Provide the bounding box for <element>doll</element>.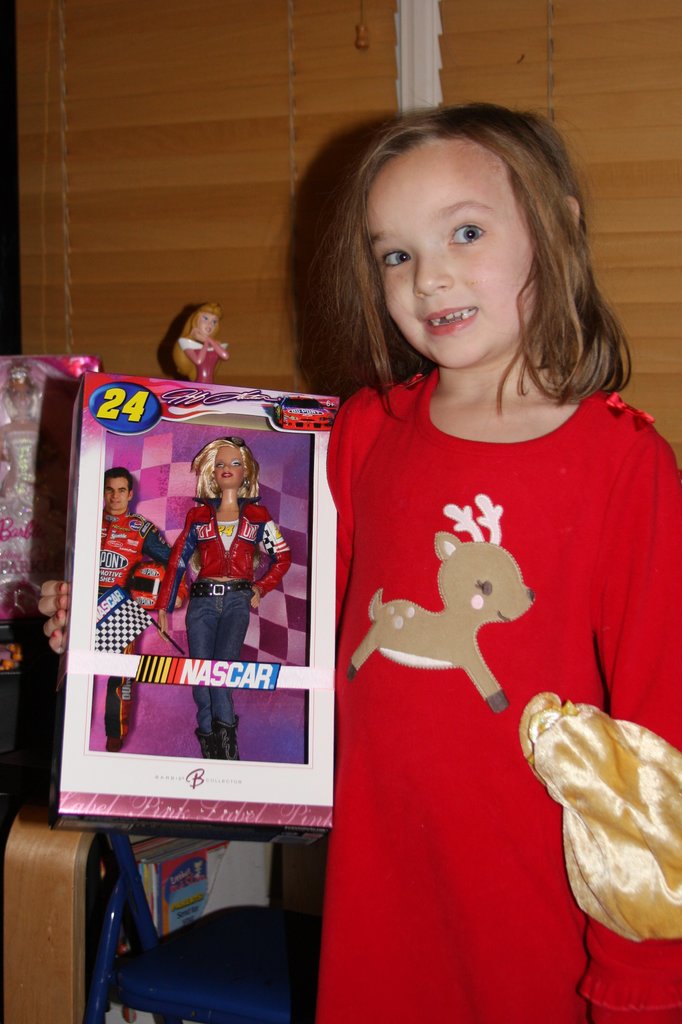
[142,430,288,754].
